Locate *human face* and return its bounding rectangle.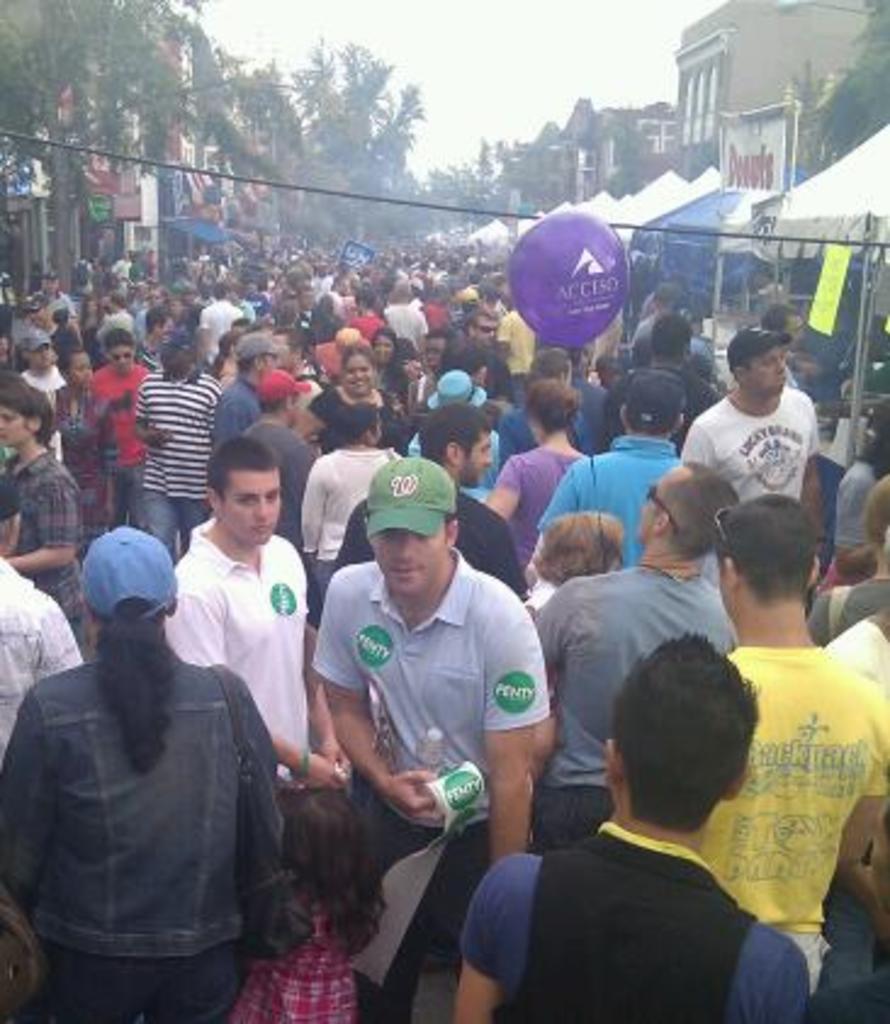
226:462:285:545.
